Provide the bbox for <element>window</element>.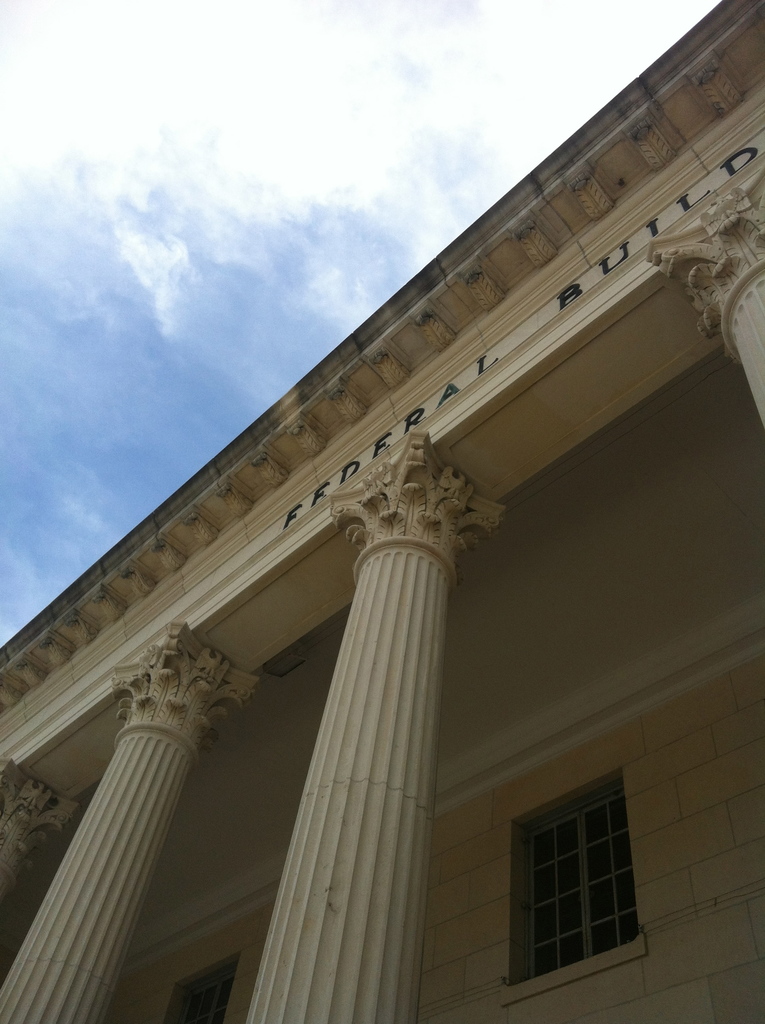
513,788,641,987.
